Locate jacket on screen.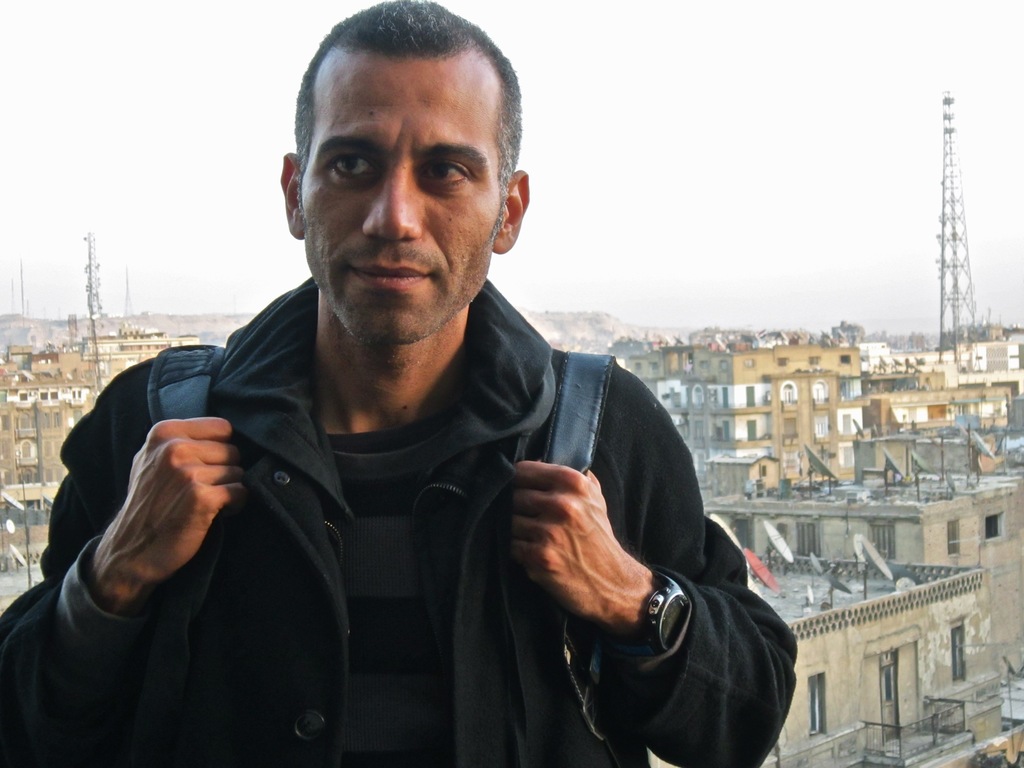
On screen at [left=0, top=286, right=794, bottom=766].
